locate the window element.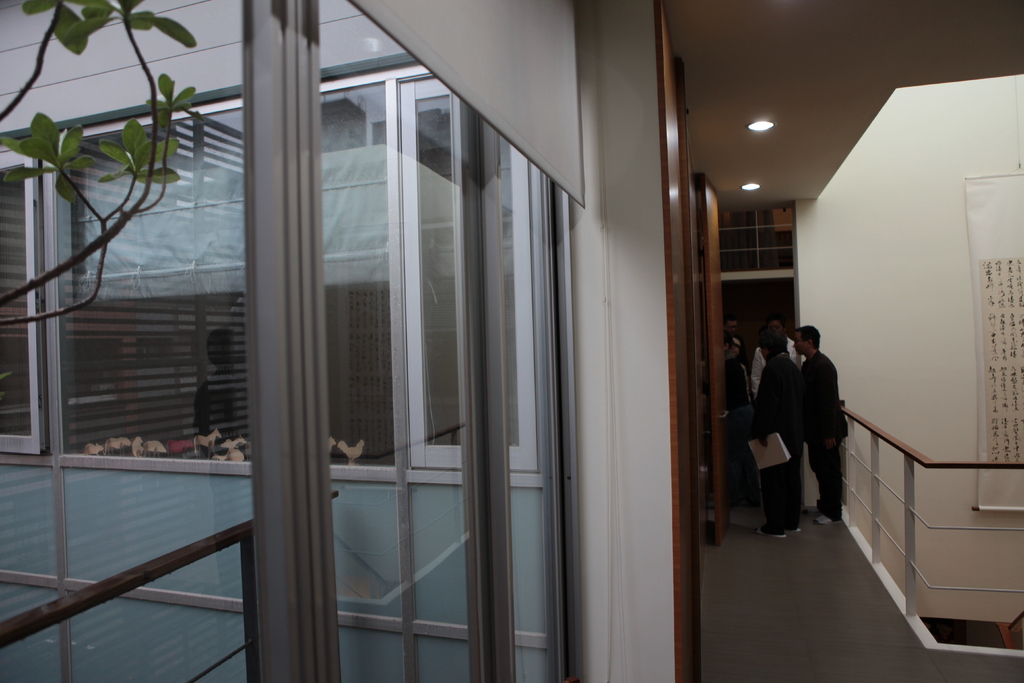
Element bbox: bbox(0, 0, 585, 682).
